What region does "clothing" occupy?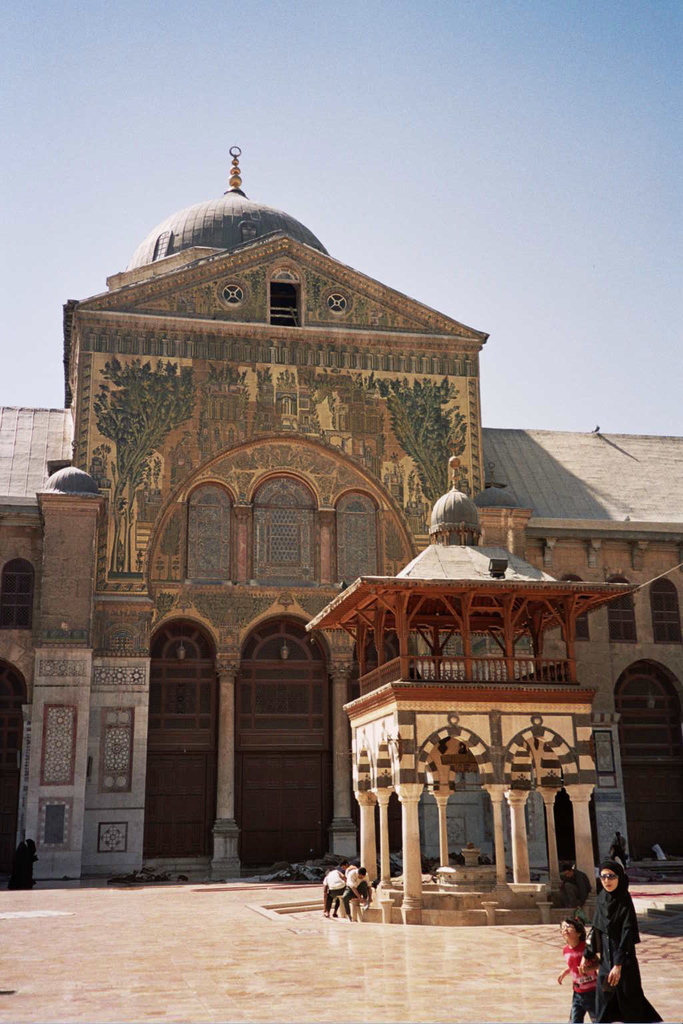
bbox=(560, 946, 615, 990).
